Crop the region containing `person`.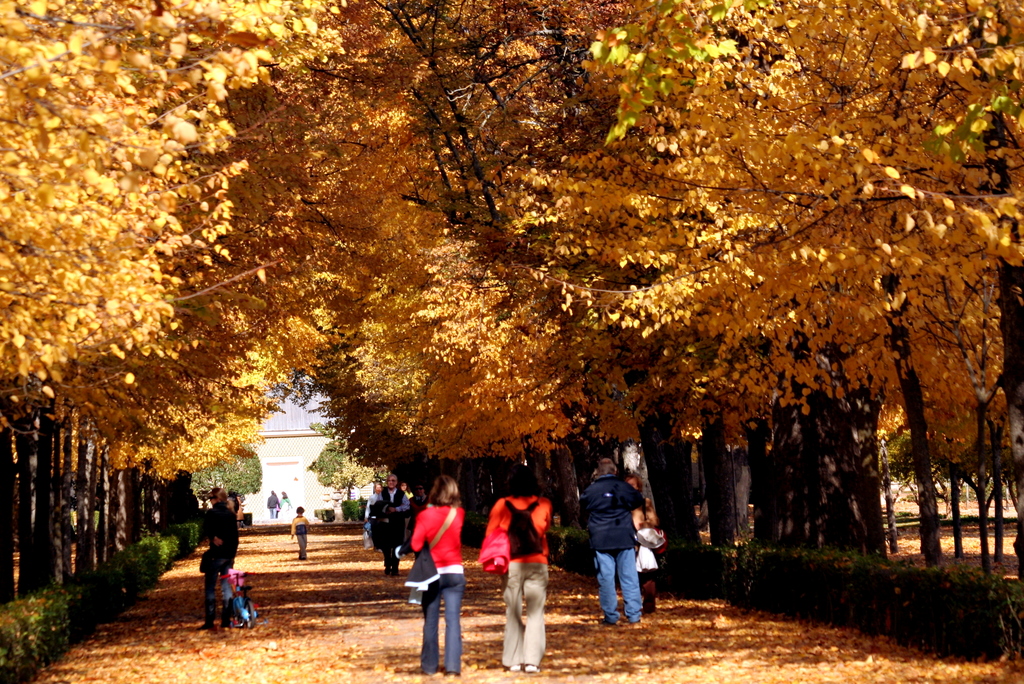
Crop region: crop(412, 475, 464, 678).
